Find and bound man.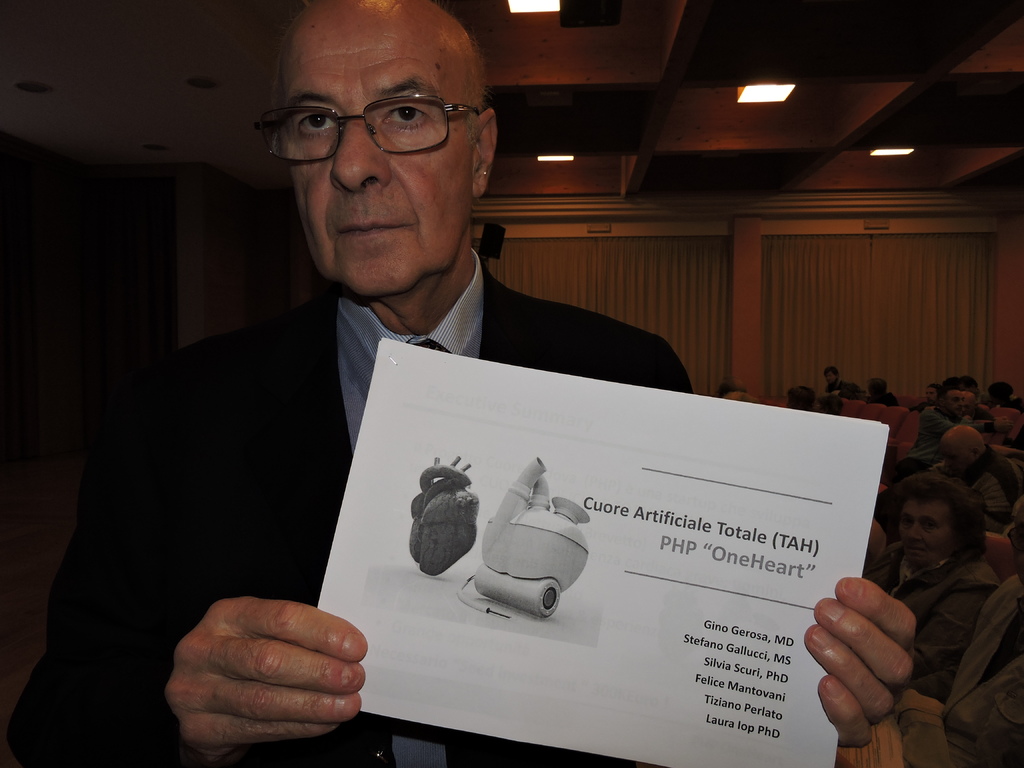
Bound: Rect(940, 424, 1023, 532).
